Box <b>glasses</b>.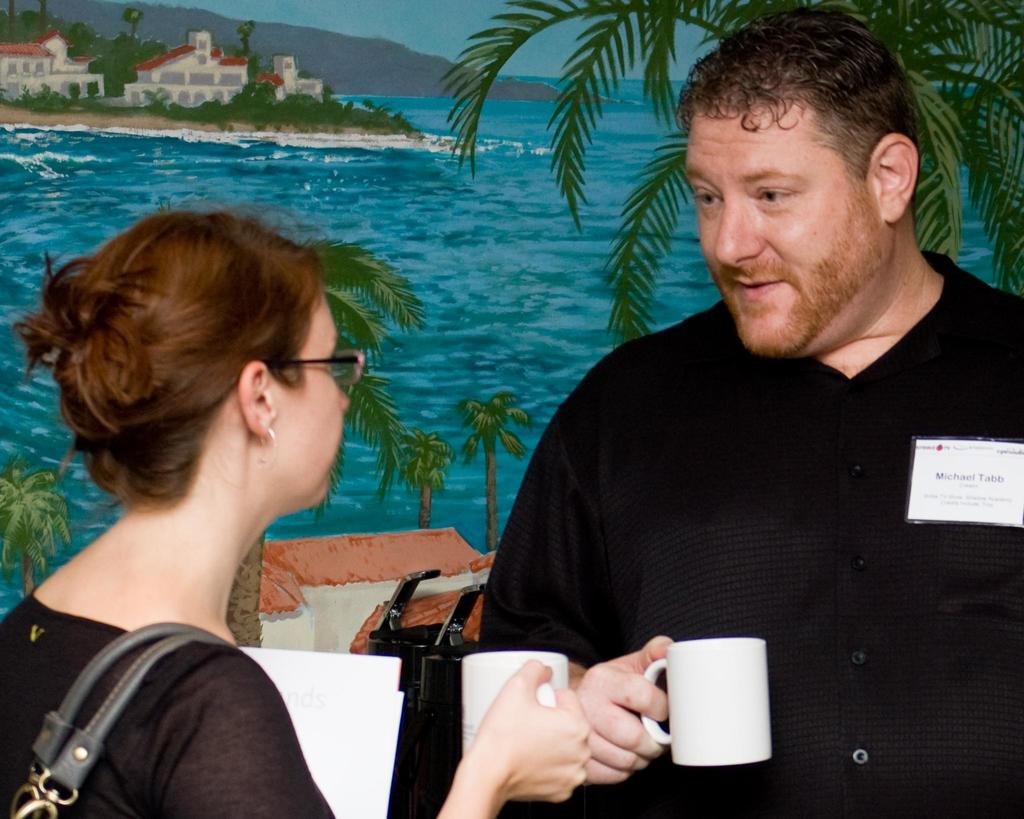
box(264, 349, 364, 387).
